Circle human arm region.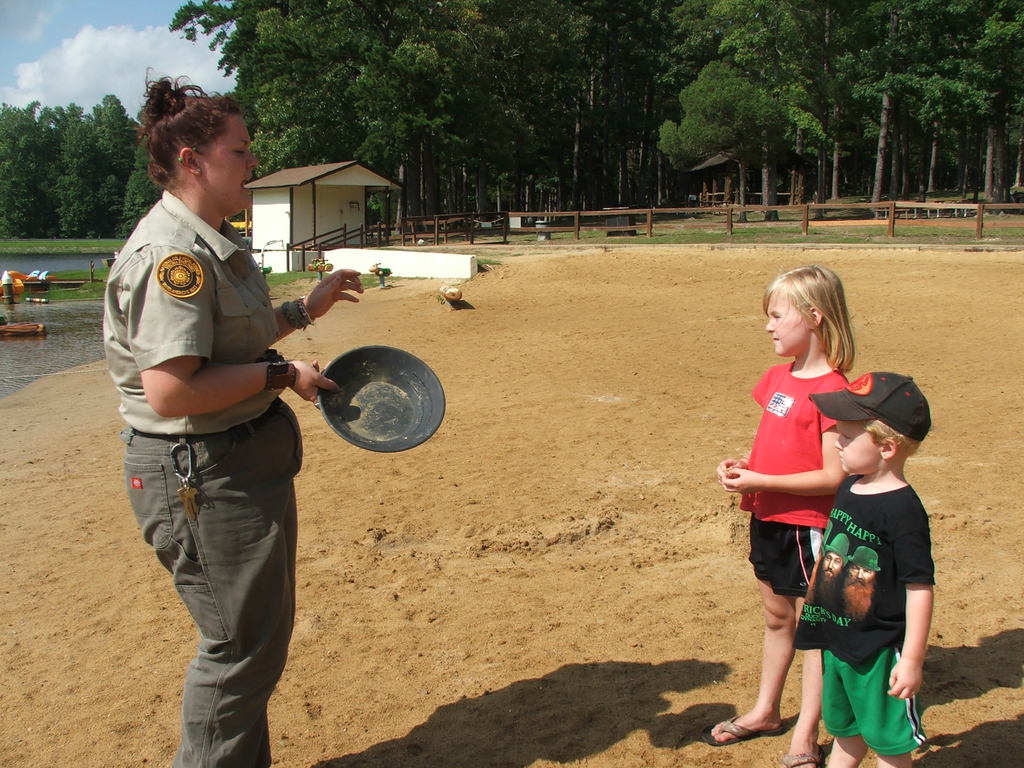
Region: (left=713, top=440, right=756, bottom=494).
